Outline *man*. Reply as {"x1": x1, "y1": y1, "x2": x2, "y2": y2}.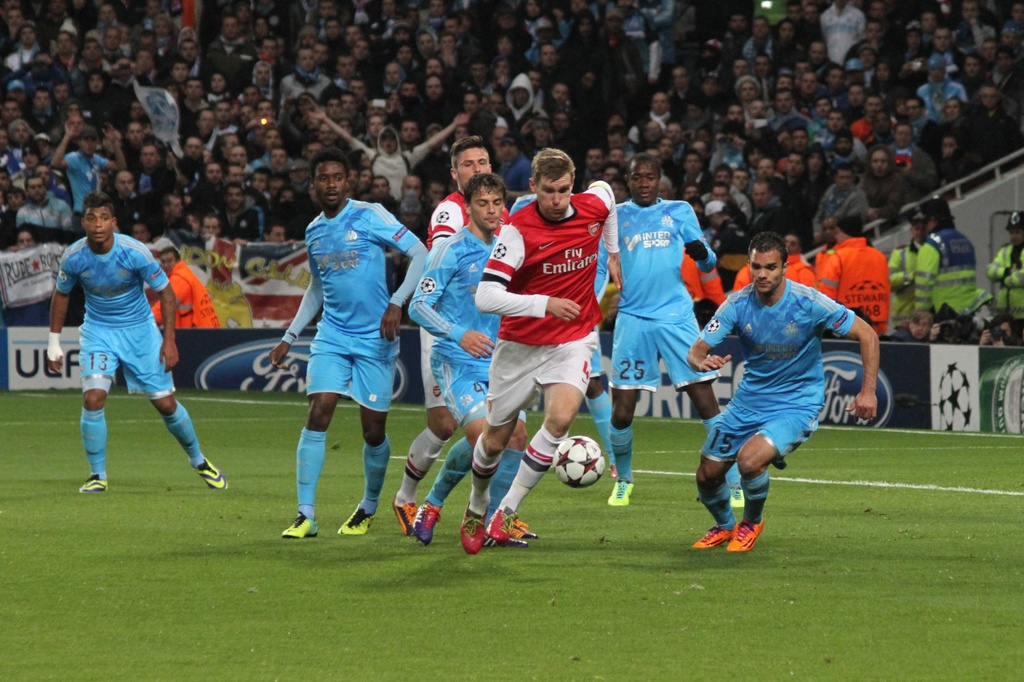
{"x1": 888, "y1": 209, "x2": 929, "y2": 326}.
